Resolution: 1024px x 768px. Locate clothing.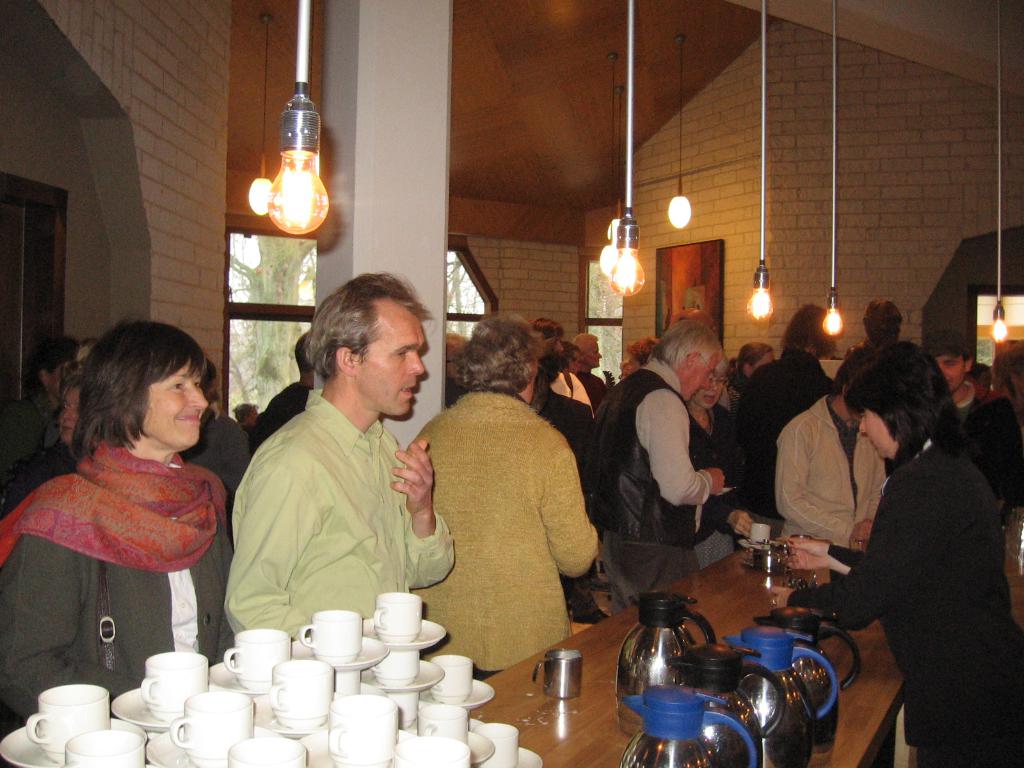
[585,355,715,609].
